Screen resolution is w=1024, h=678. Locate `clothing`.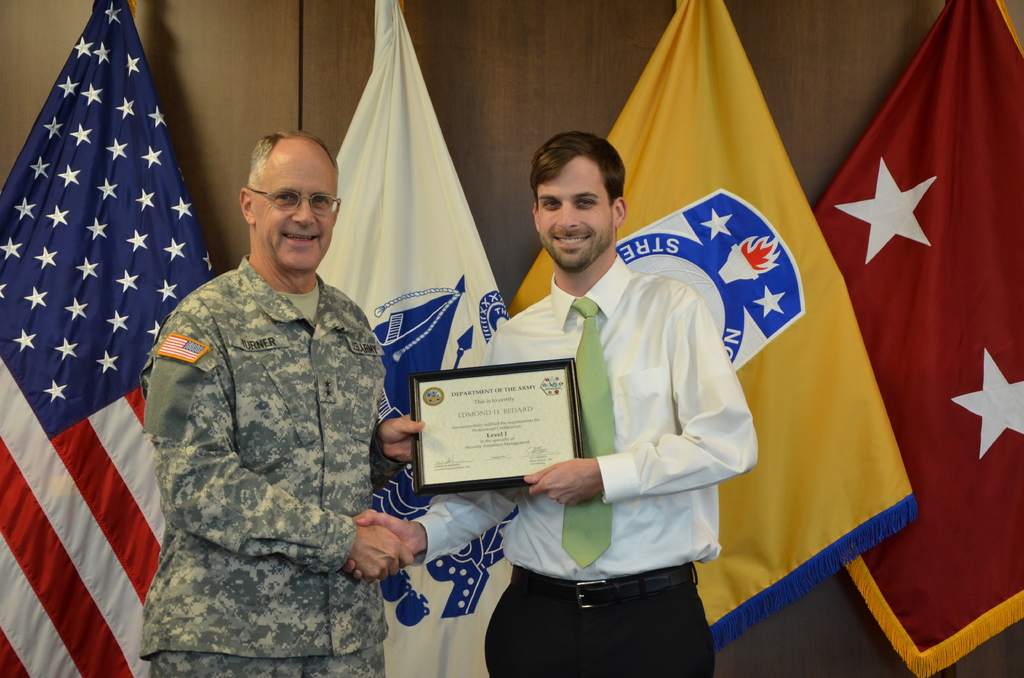
113, 177, 406, 666.
